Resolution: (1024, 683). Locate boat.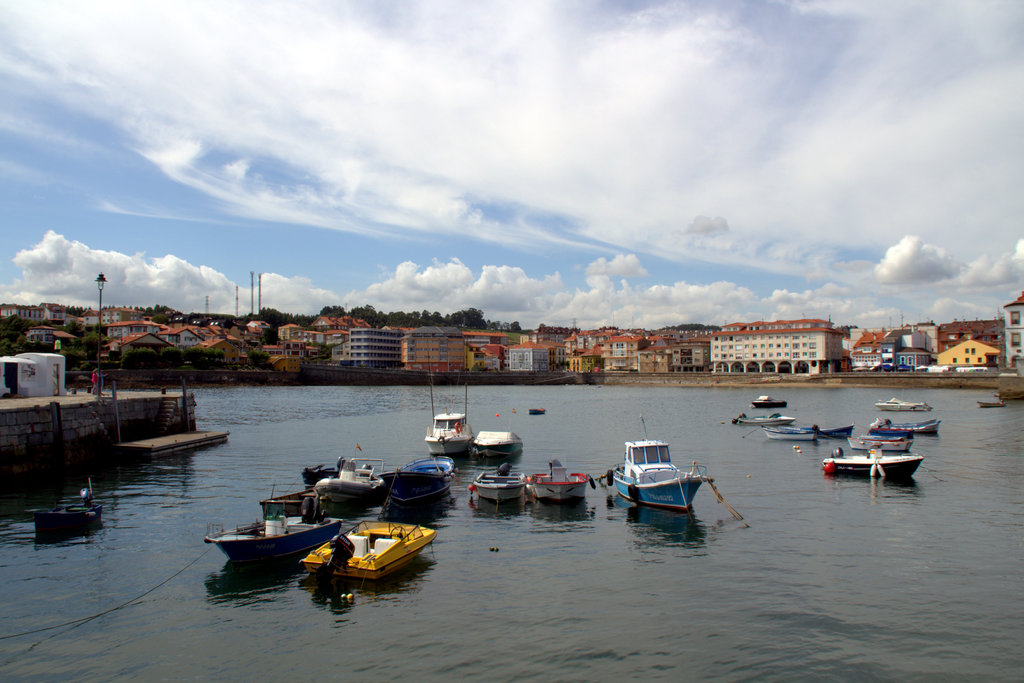
locate(472, 430, 523, 462).
